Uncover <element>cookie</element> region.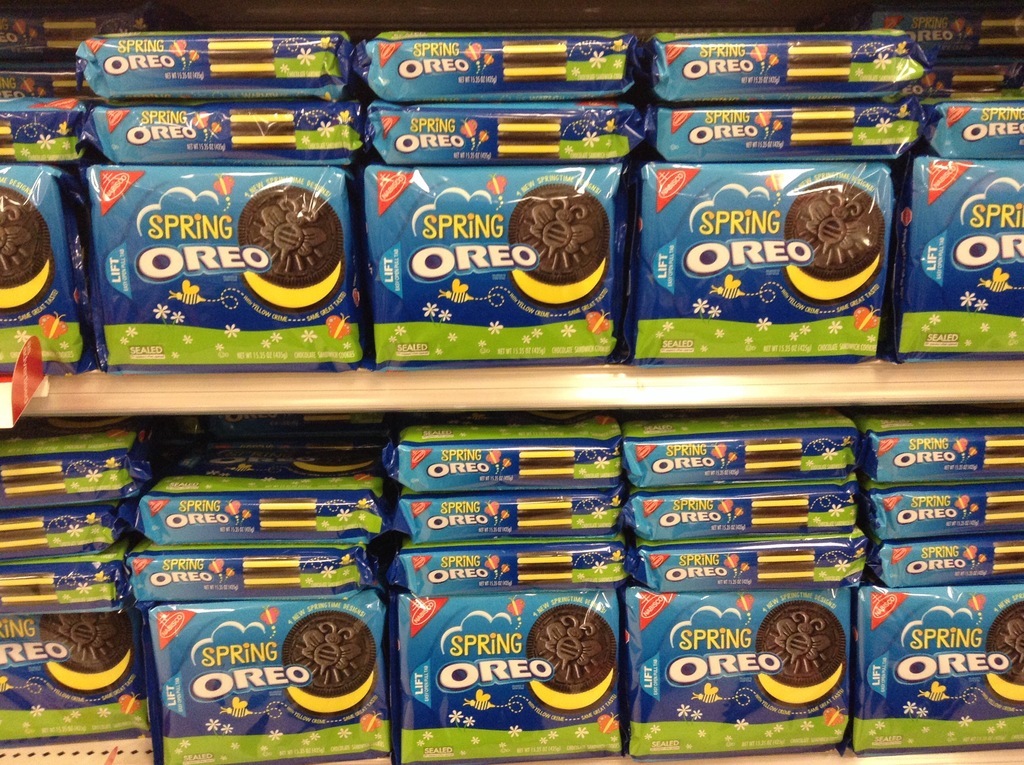
Uncovered: bbox(278, 612, 376, 723).
